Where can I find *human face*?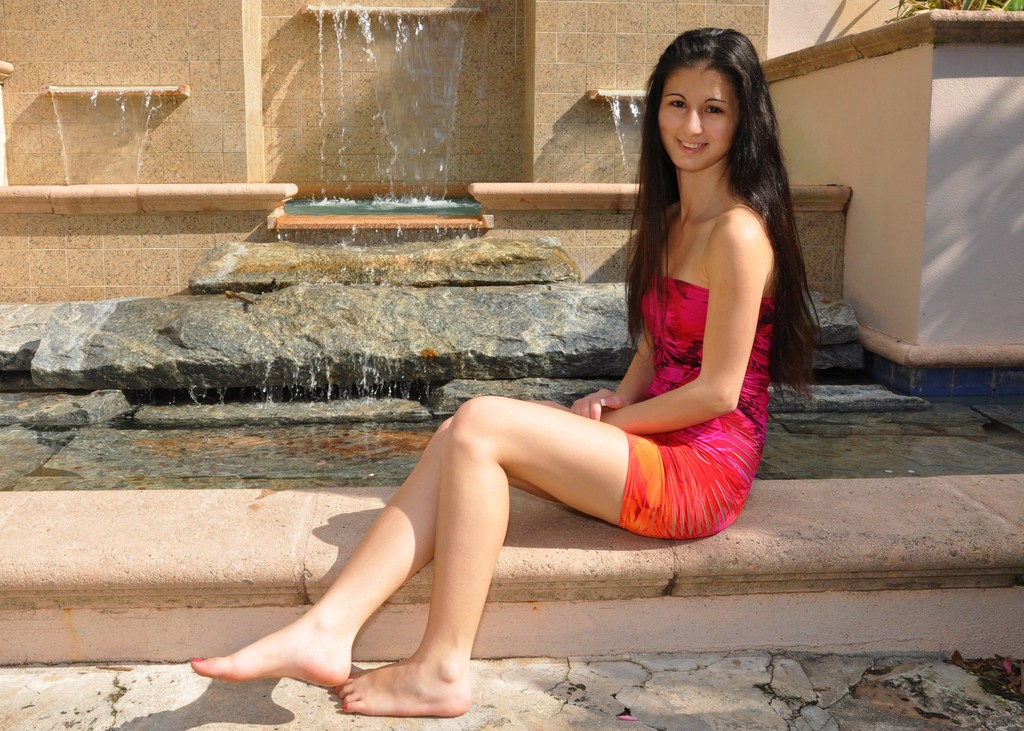
You can find it at BBox(658, 67, 740, 170).
